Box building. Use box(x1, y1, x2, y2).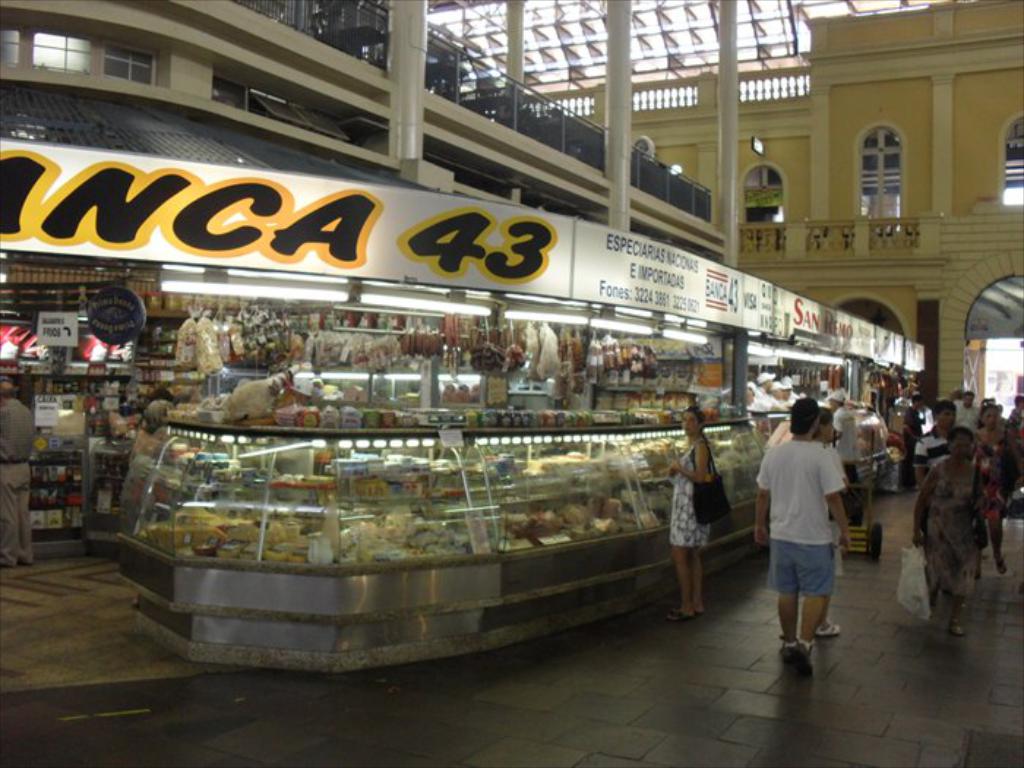
box(0, 0, 1023, 767).
